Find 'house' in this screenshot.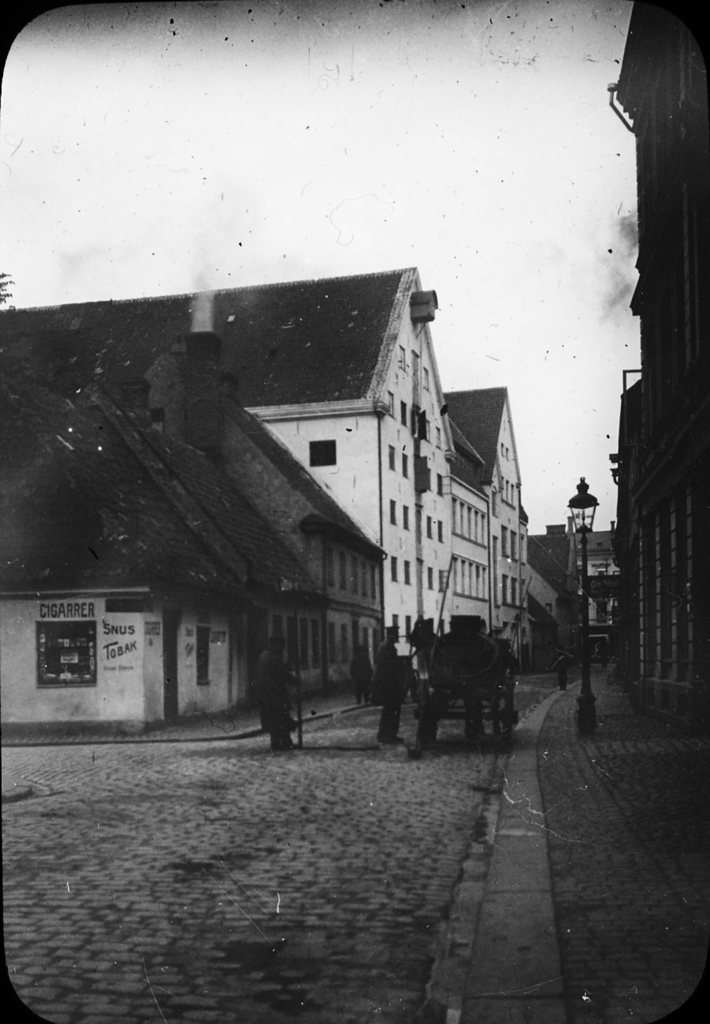
The bounding box for 'house' is (x1=527, y1=523, x2=614, y2=666).
